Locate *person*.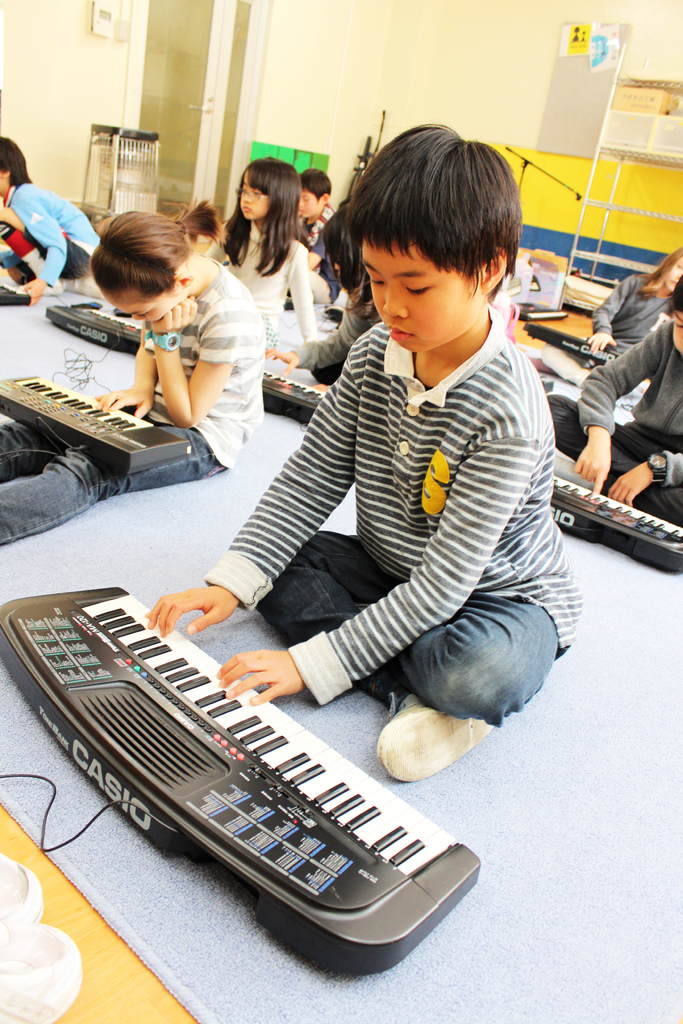
Bounding box: 539/230/682/406.
